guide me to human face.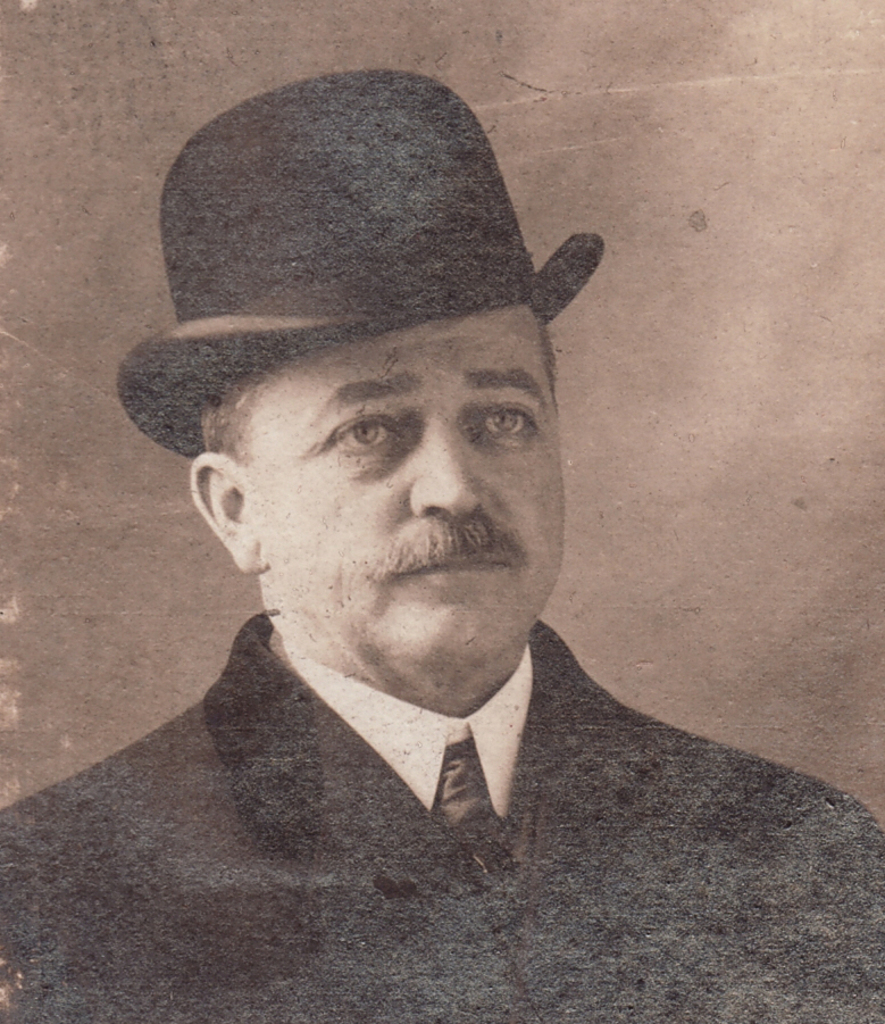
Guidance: box=[239, 303, 566, 667].
